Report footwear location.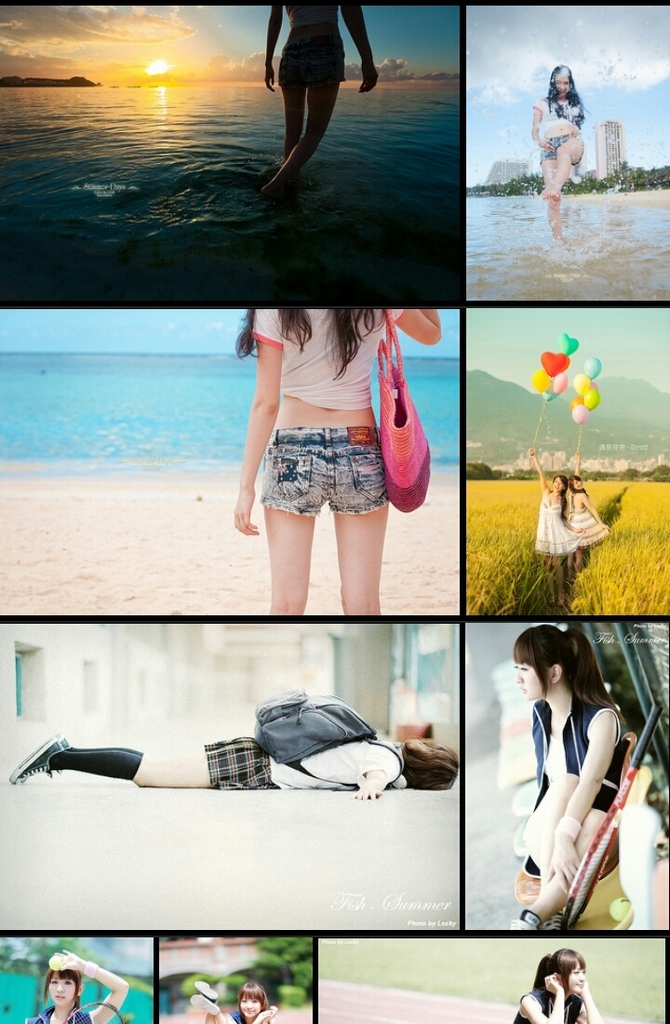
Report: [left=505, top=911, right=539, bottom=929].
